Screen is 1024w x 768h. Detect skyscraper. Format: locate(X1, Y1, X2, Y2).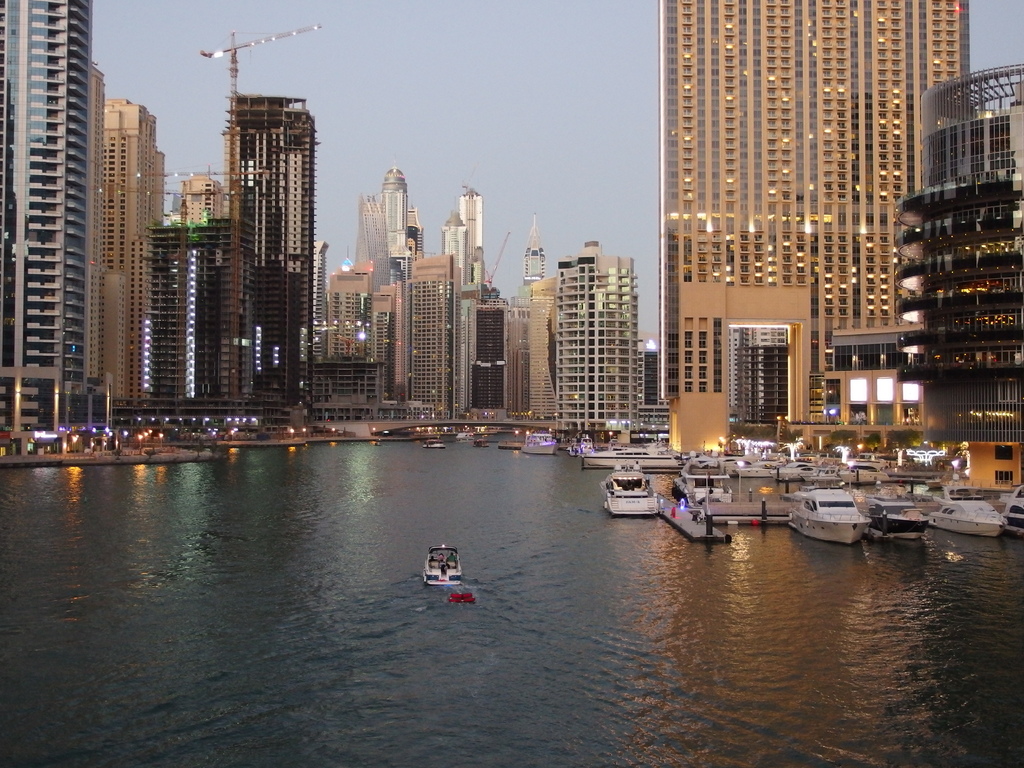
locate(0, 0, 99, 428).
